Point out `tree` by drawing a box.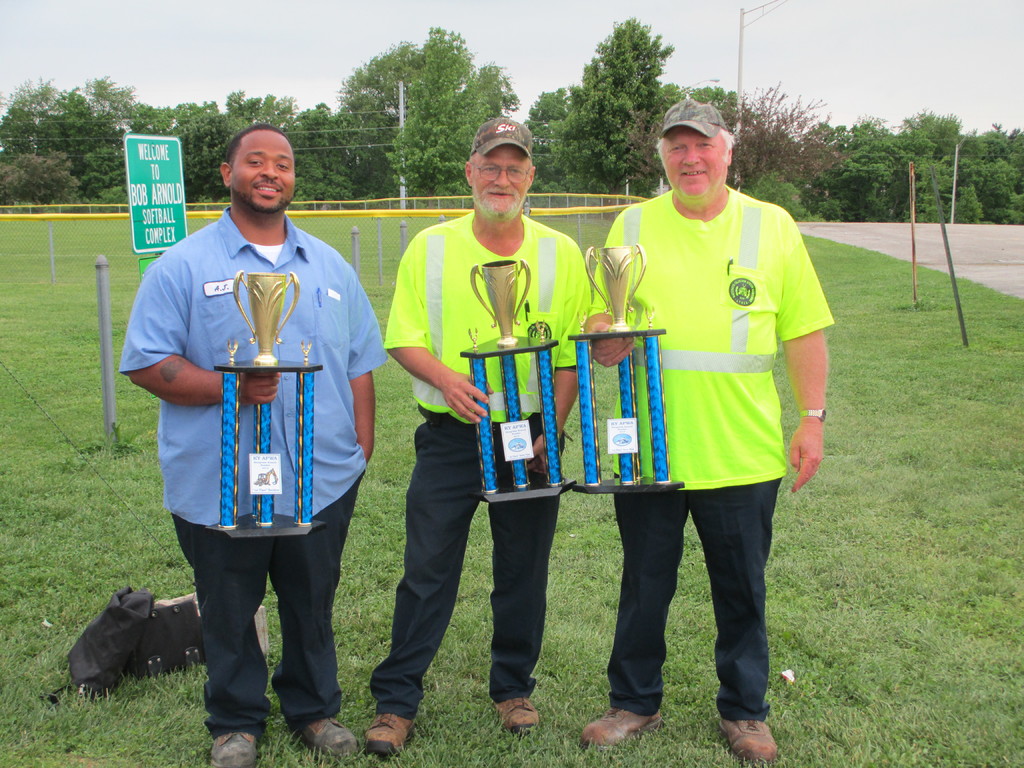
select_region(722, 79, 857, 189).
